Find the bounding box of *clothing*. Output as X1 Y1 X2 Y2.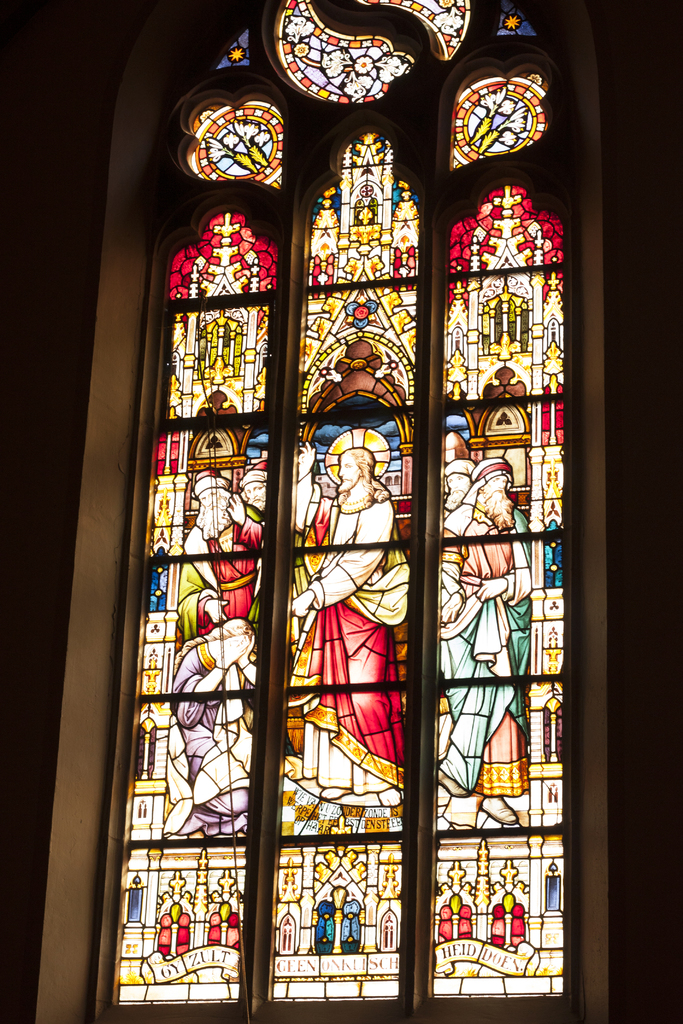
171 644 252 831.
